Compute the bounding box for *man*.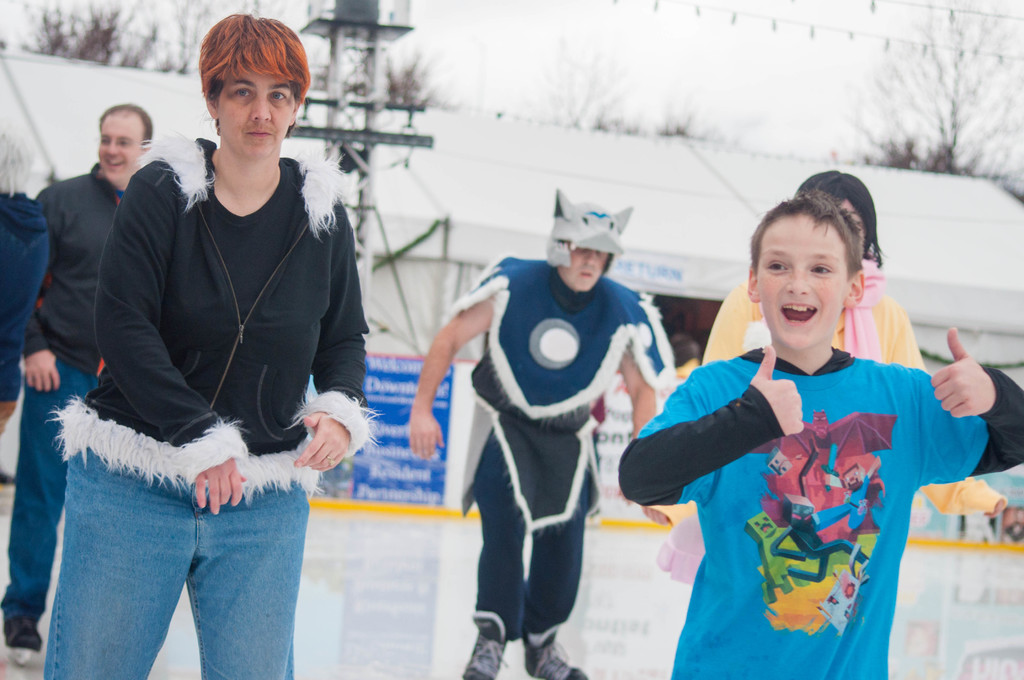
region(409, 190, 671, 679).
